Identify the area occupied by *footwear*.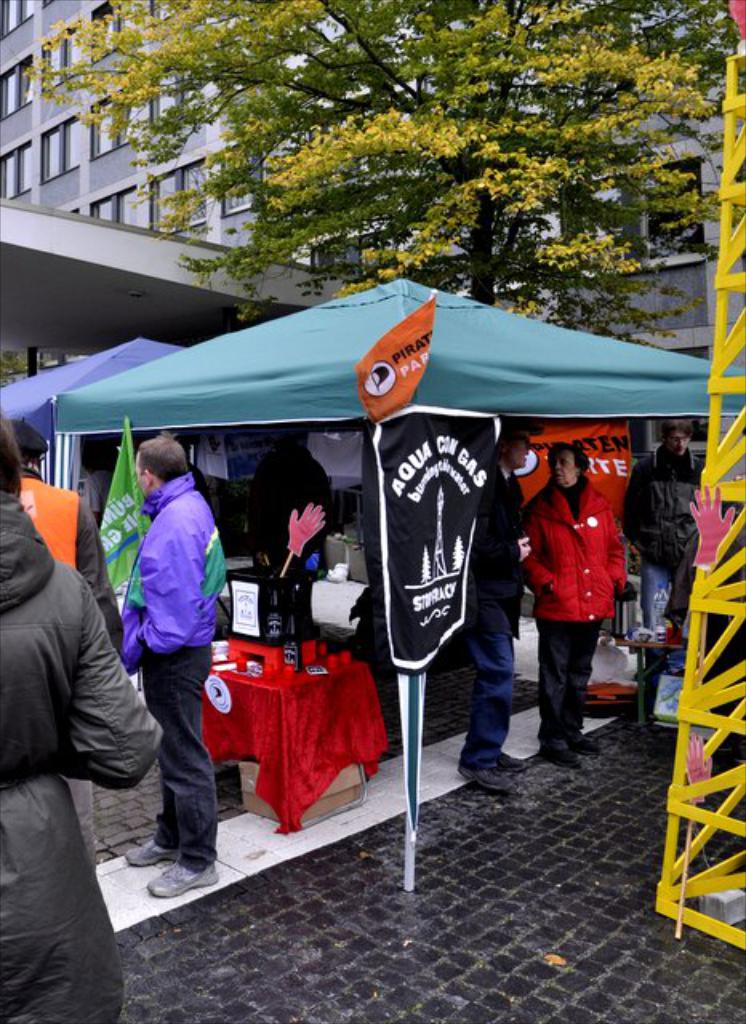
Area: 118 835 181 867.
